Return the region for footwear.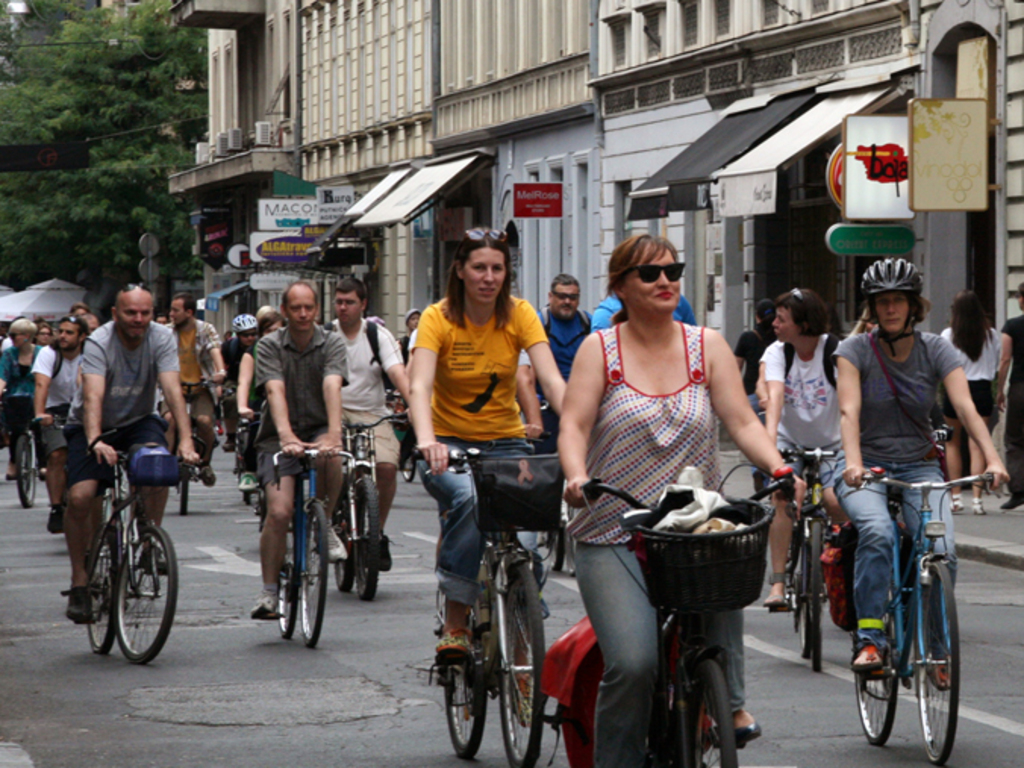
crop(141, 550, 173, 586).
